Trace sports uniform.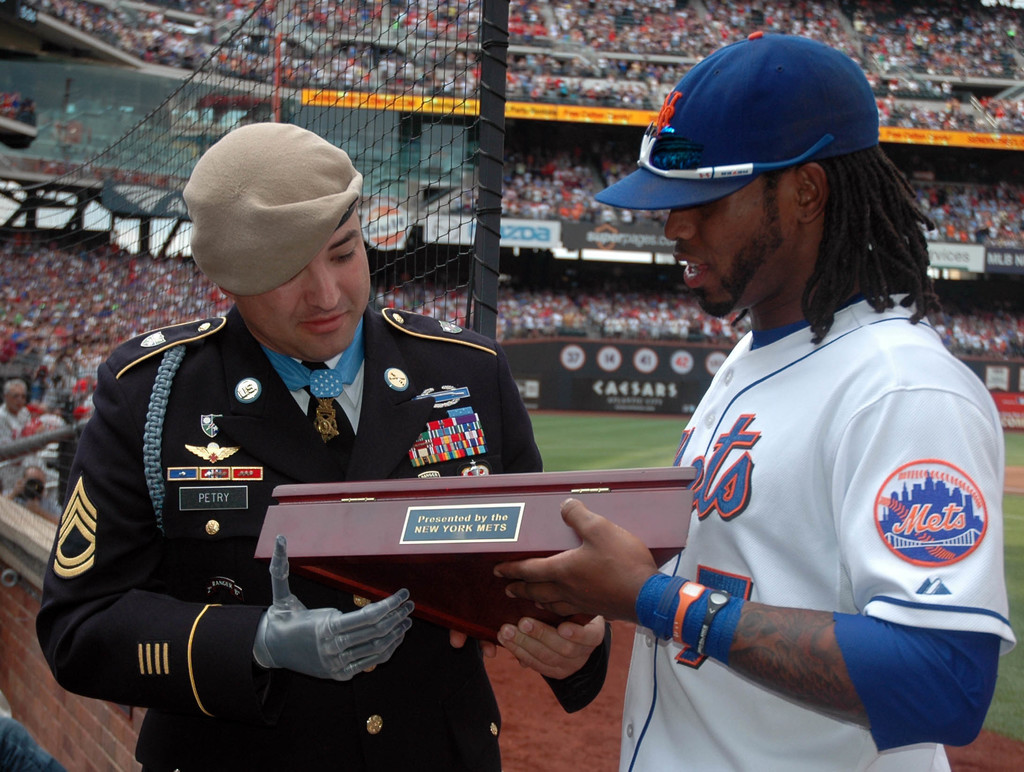
Traced to <region>604, 100, 1012, 771</region>.
